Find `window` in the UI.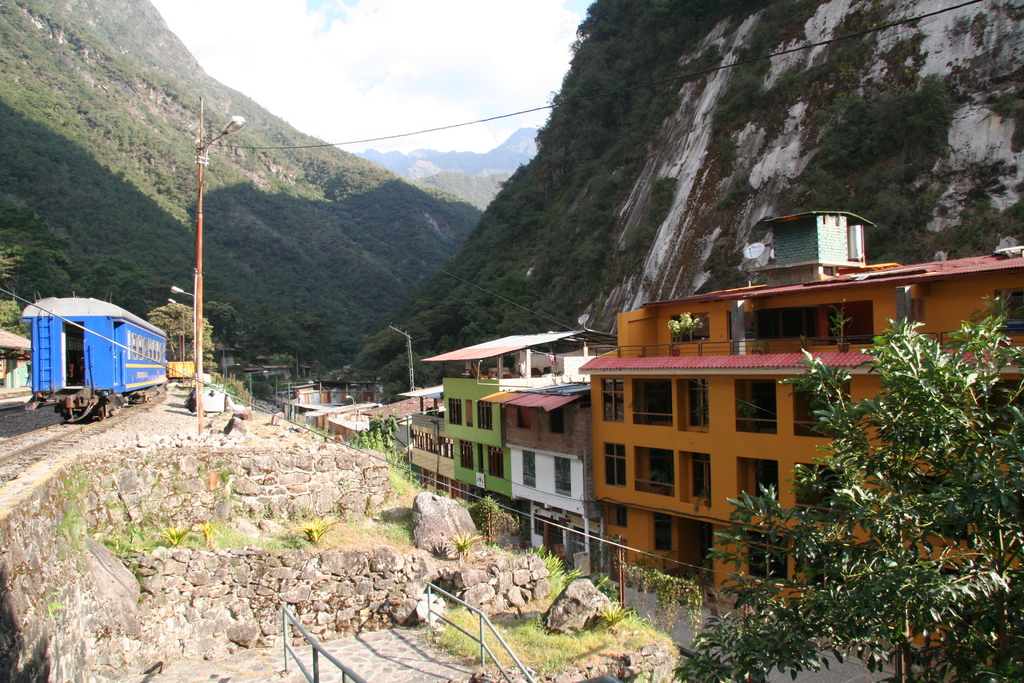
UI element at detection(757, 305, 817, 339).
